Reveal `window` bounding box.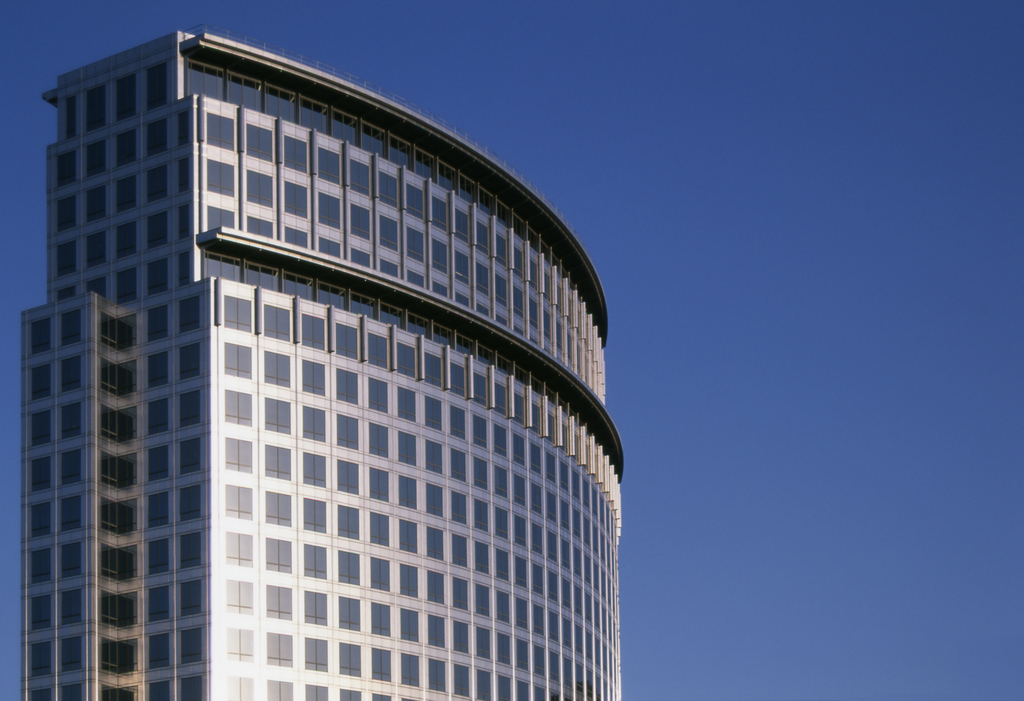
Revealed: 264/490/291/527.
